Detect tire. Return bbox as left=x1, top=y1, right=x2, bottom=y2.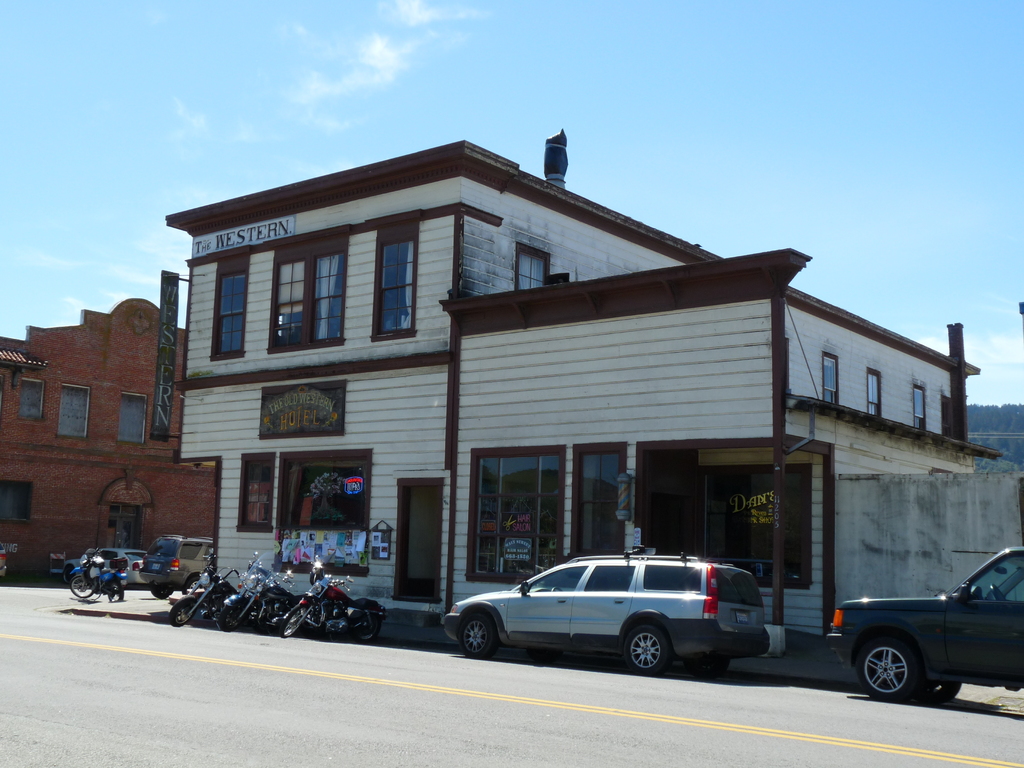
left=623, top=624, right=667, bottom=675.
